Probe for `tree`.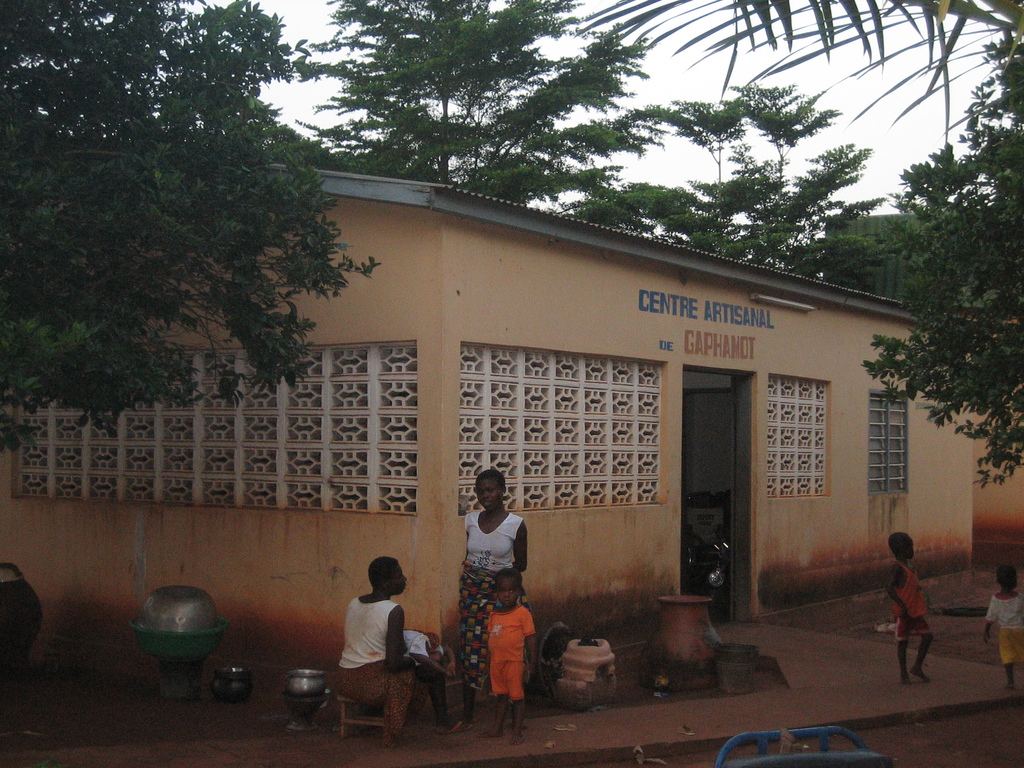
Probe result: 15 94 369 451.
